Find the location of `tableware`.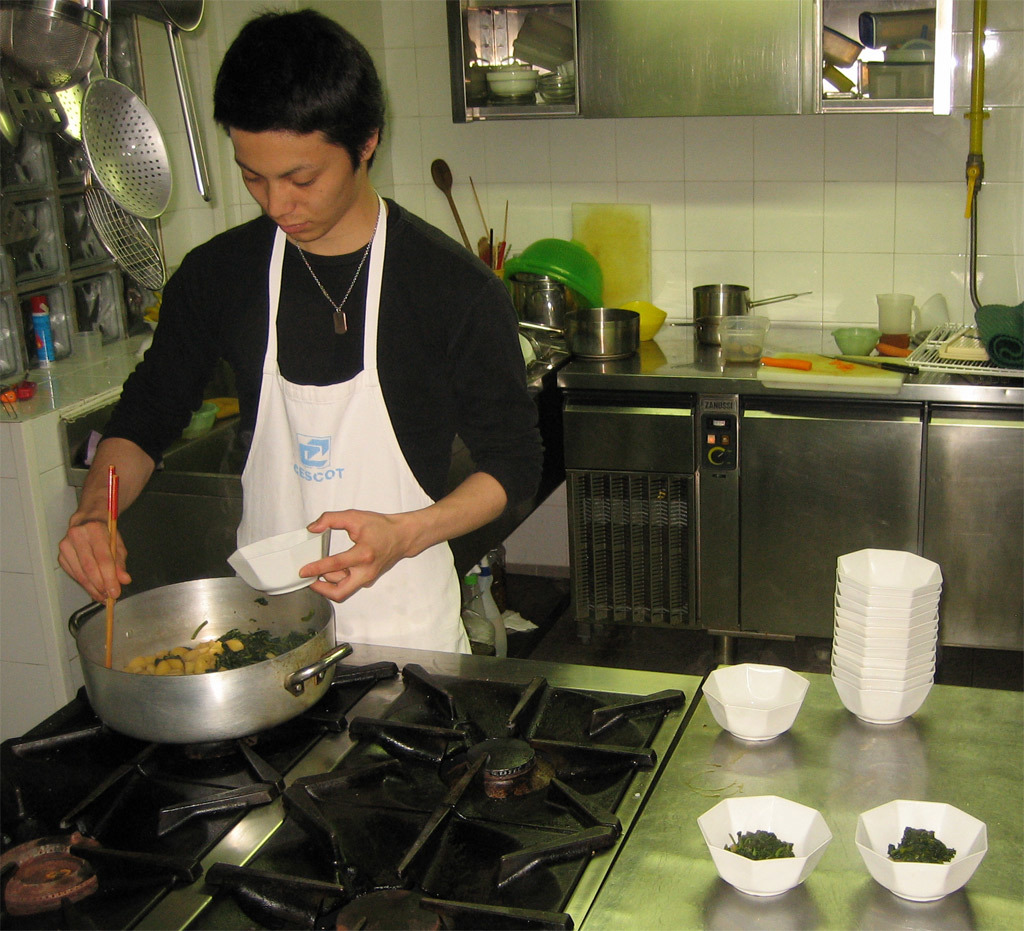
Location: 698,795,834,894.
